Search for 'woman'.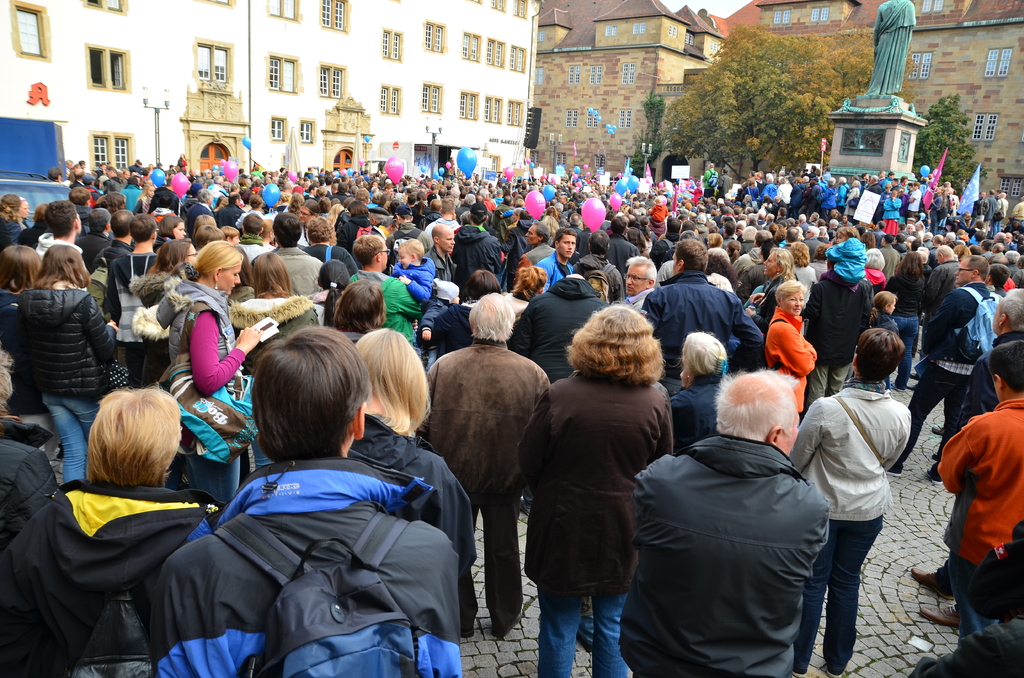
Found at (left=16, top=239, right=118, bottom=480).
